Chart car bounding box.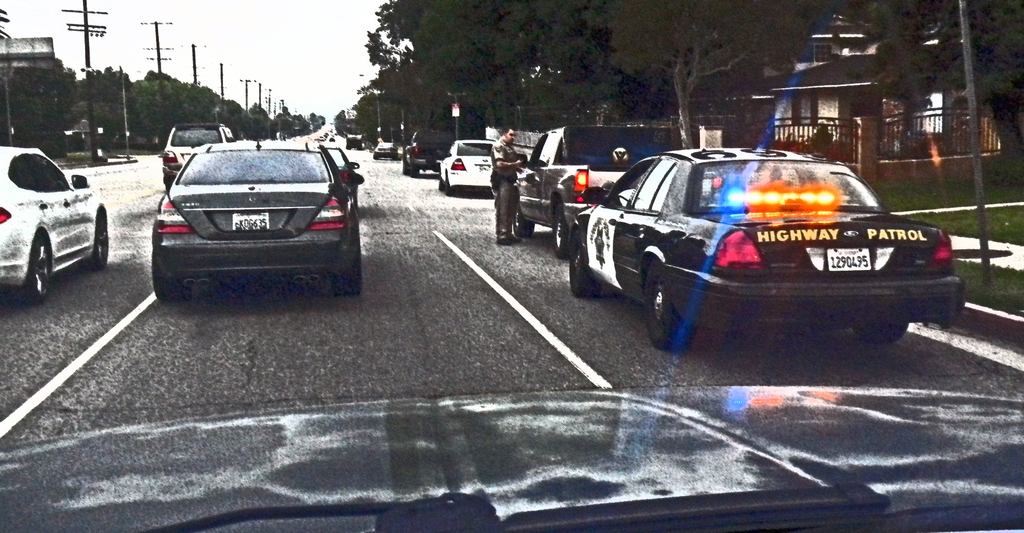
Charted: left=515, top=124, right=674, bottom=254.
